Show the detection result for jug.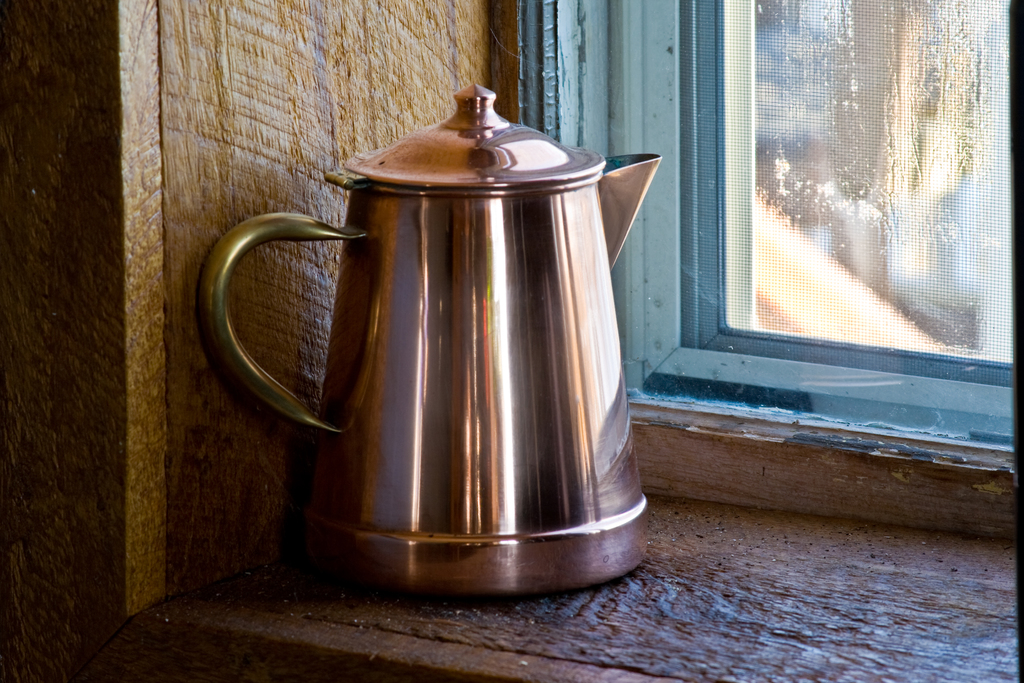
bbox=(202, 112, 660, 564).
